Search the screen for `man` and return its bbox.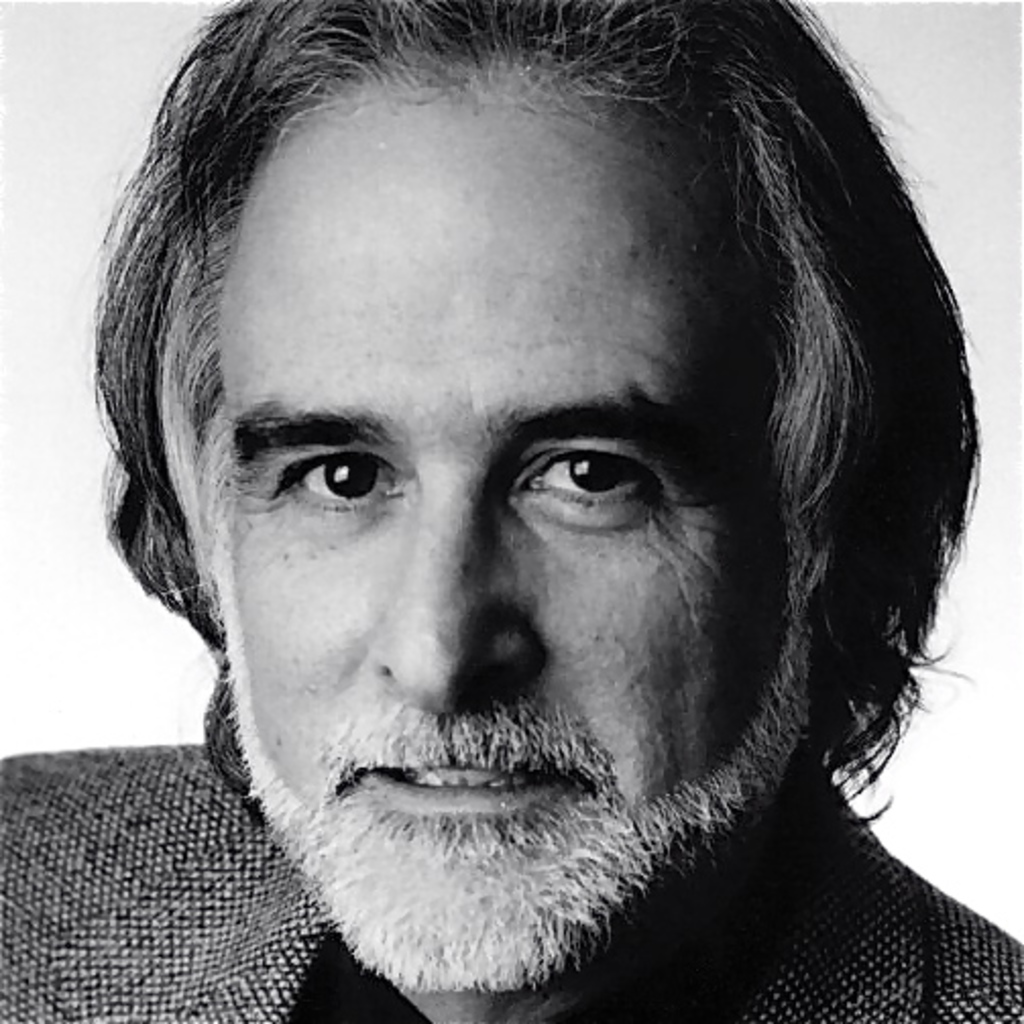
Found: x1=0 y1=0 x2=1023 y2=1023.
